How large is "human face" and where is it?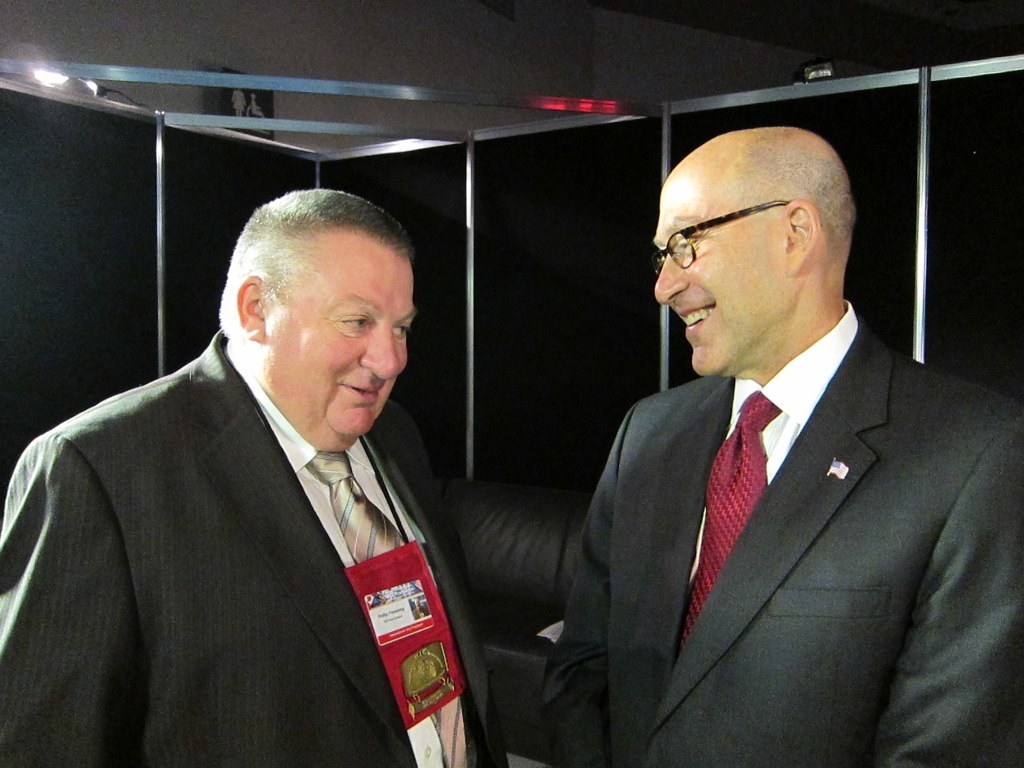
Bounding box: 652,163,800,379.
